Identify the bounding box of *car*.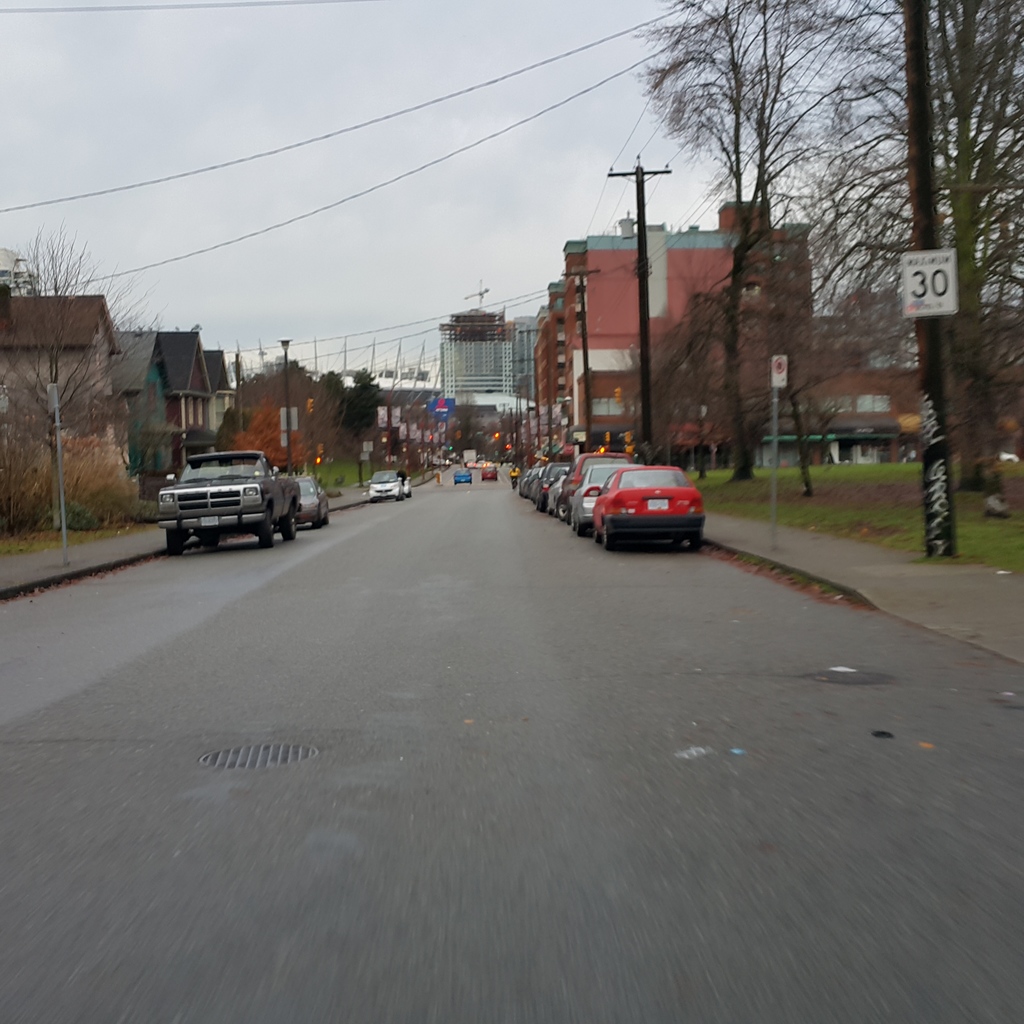
(left=296, top=476, right=331, bottom=529).
